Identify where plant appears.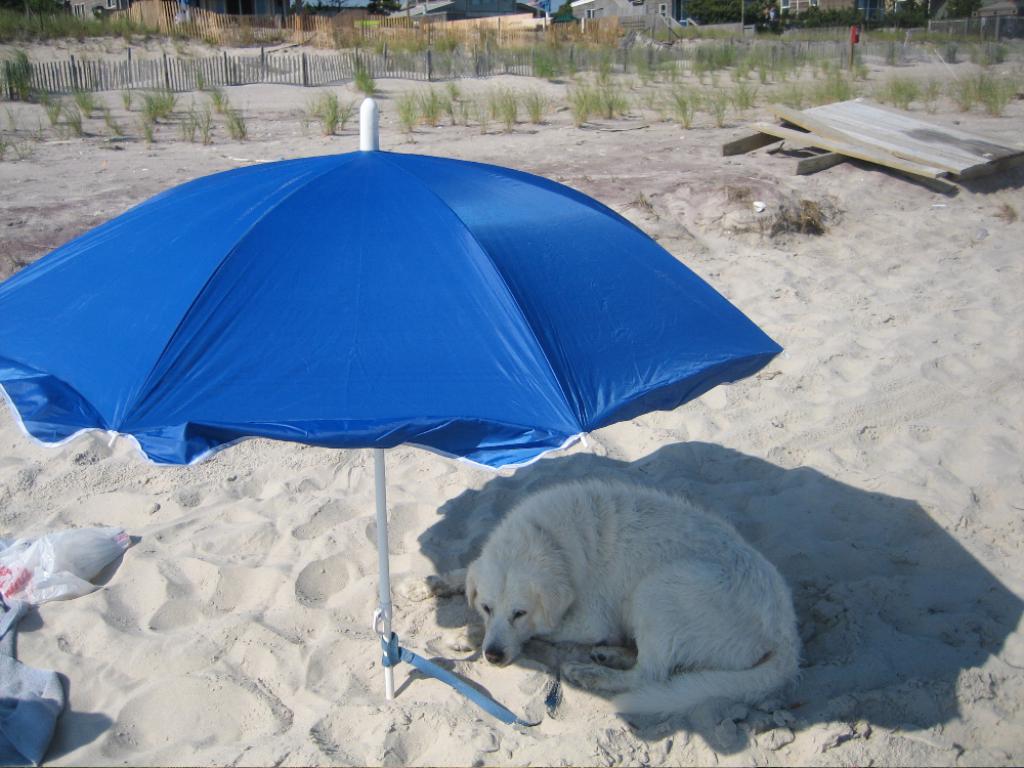
Appears at l=0, t=49, r=33, b=109.
